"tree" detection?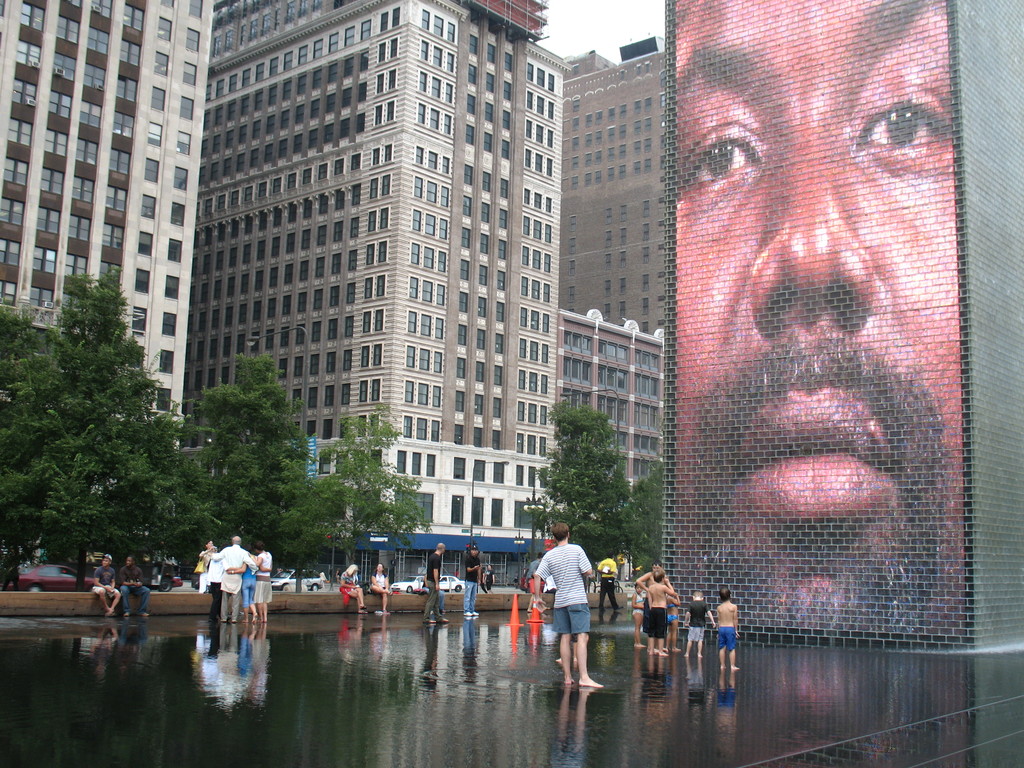
14 213 202 596
